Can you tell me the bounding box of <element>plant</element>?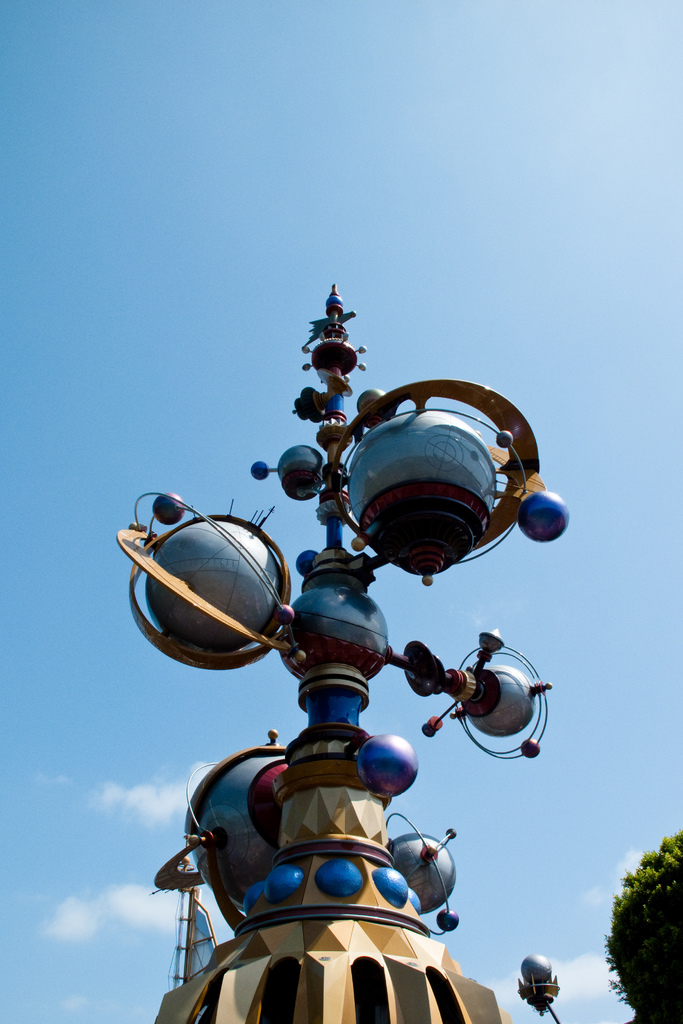
(left=602, top=828, right=682, bottom=1023).
